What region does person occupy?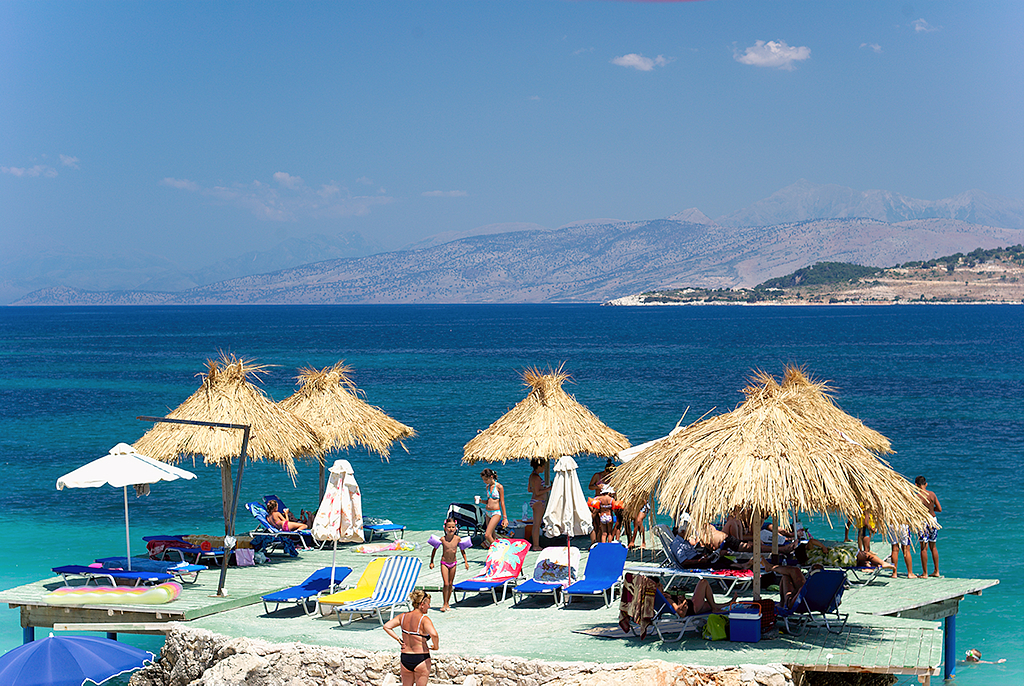
602/497/611/542.
